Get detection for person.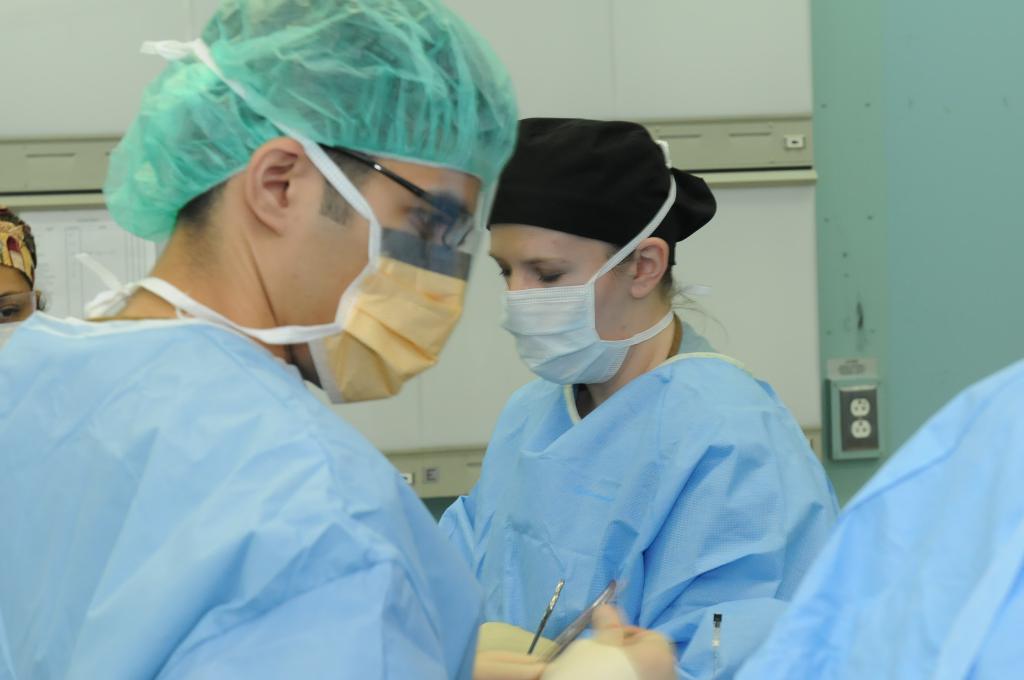
Detection: region(398, 107, 852, 679).
